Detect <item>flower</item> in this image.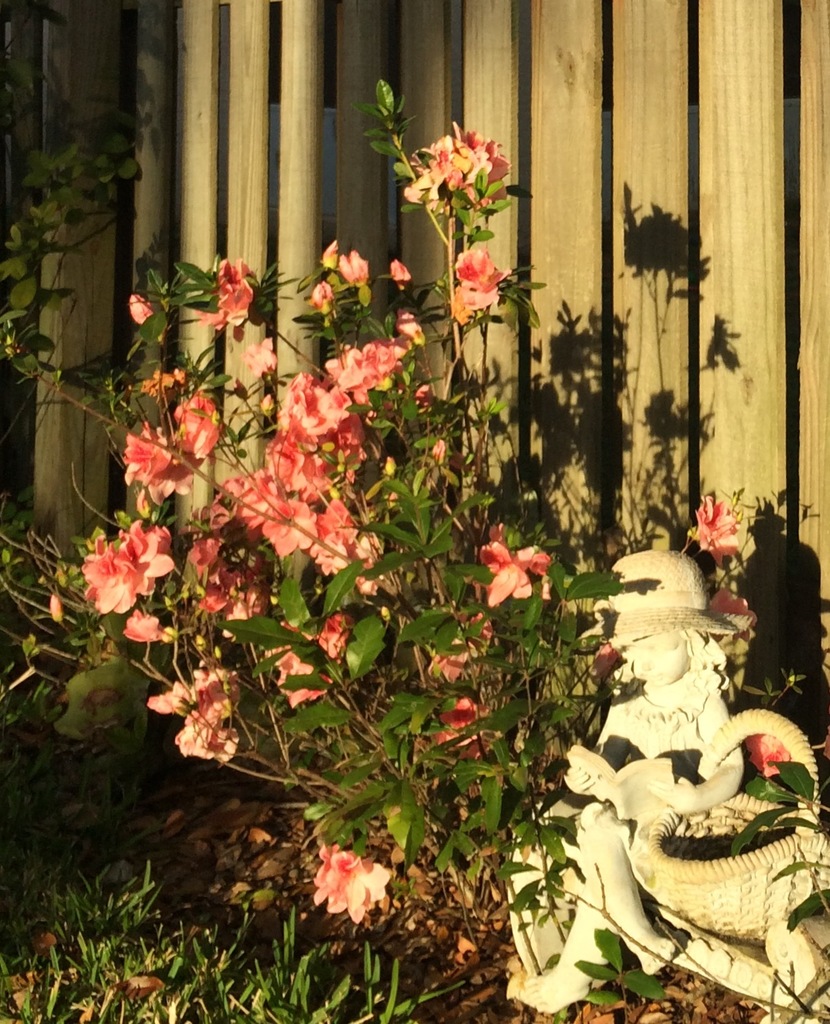
Detection: Rect(425, 696, 504, 759).
